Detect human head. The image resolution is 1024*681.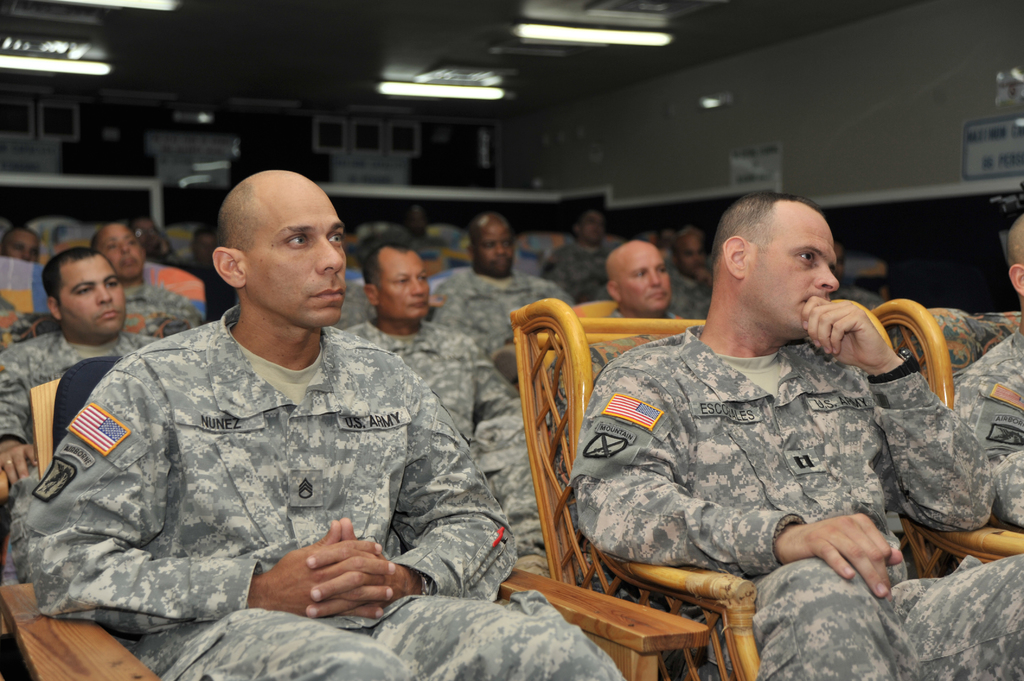
[x1=214, y1=167, x2=365, y2=346].
